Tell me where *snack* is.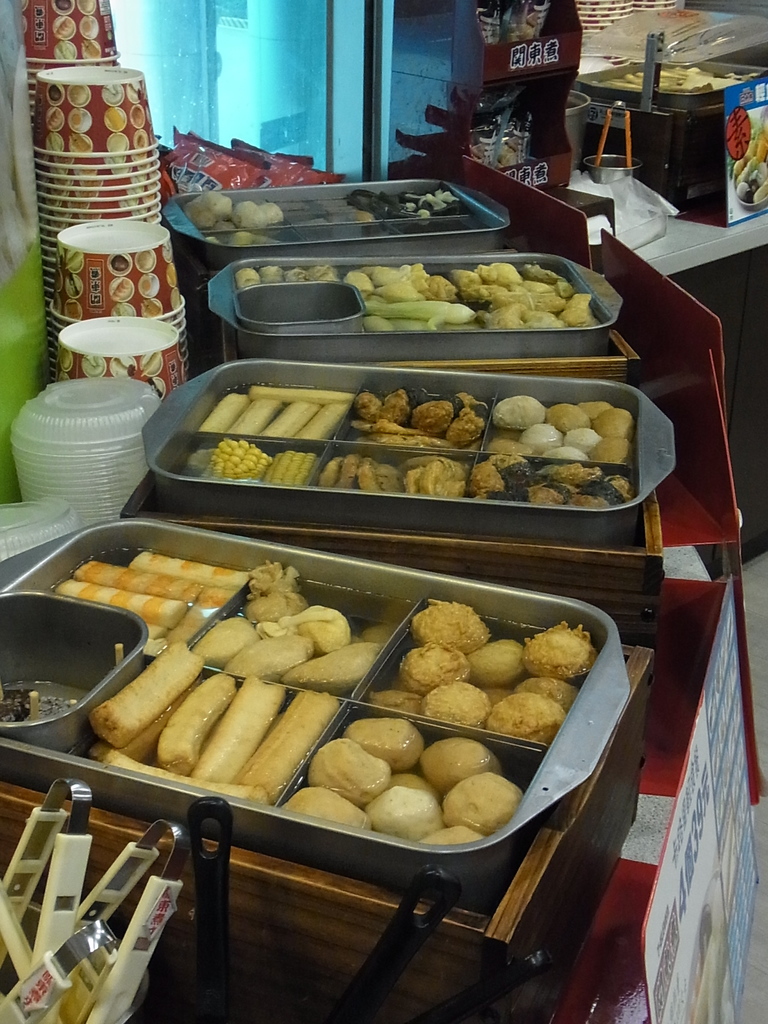
*snack* is at [x1=310, y1=452, x2=467, y2=502].
